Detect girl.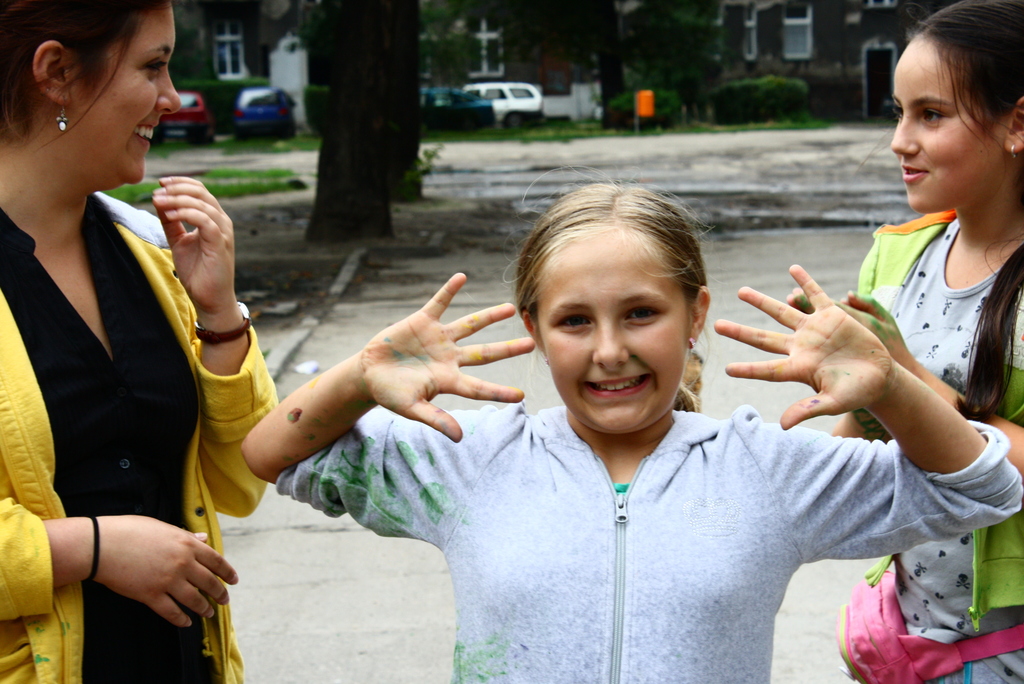
Detected at <bbox>239, 163, 1023, 683</bbox>.
